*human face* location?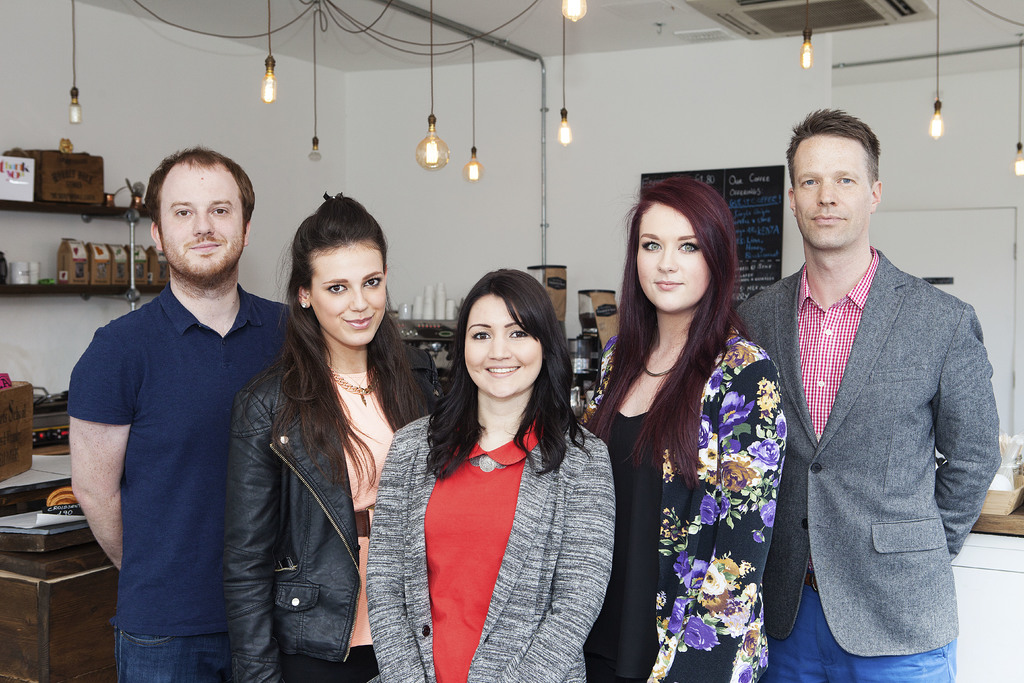
x1=635 y1=202 x2=710 y2=312
